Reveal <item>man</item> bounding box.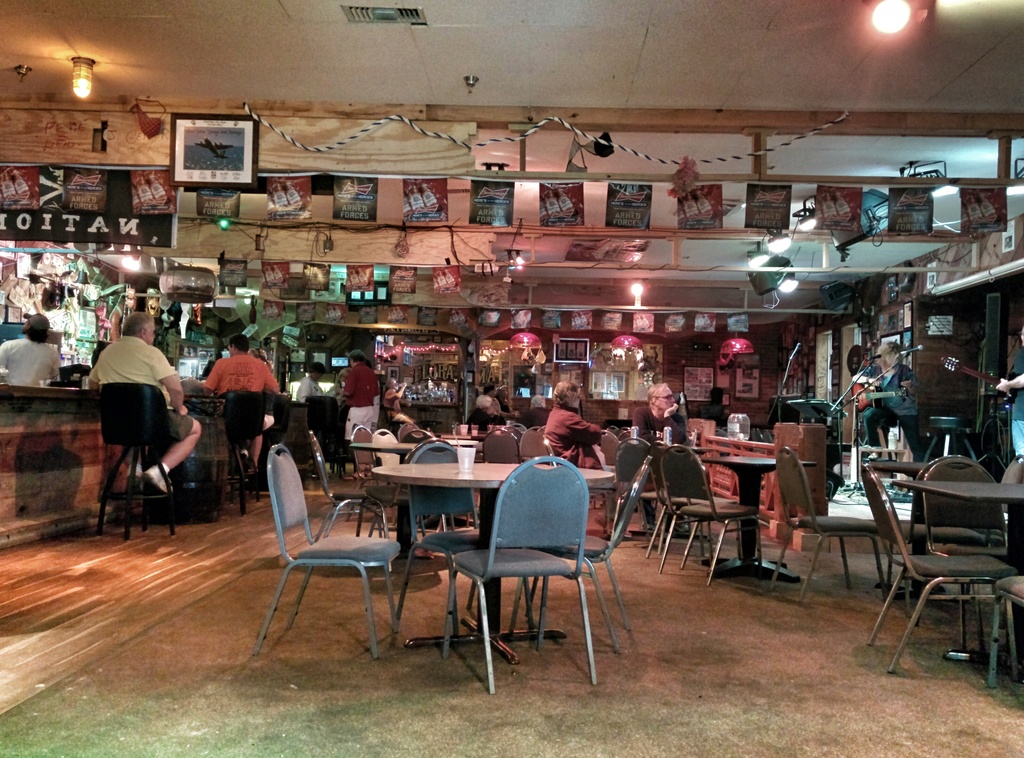
Revealed: <region>630, 382, 689, 533</region>.
